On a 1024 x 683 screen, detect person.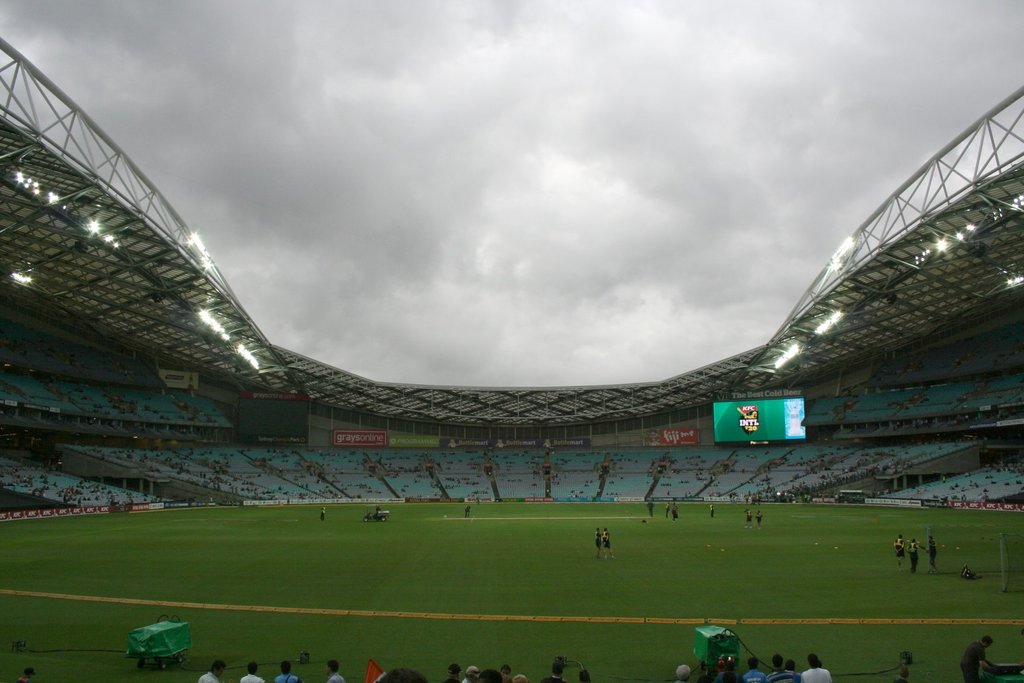
crop(474, 493, 483, 506).
